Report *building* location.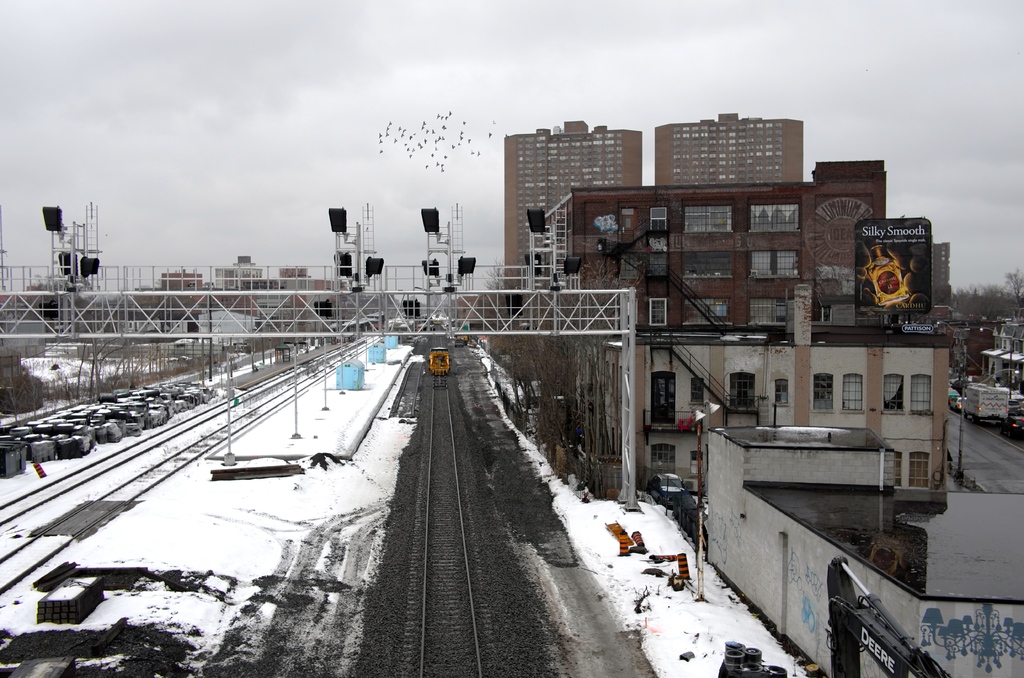
Report: Rect(650, 111, 801, 190).
